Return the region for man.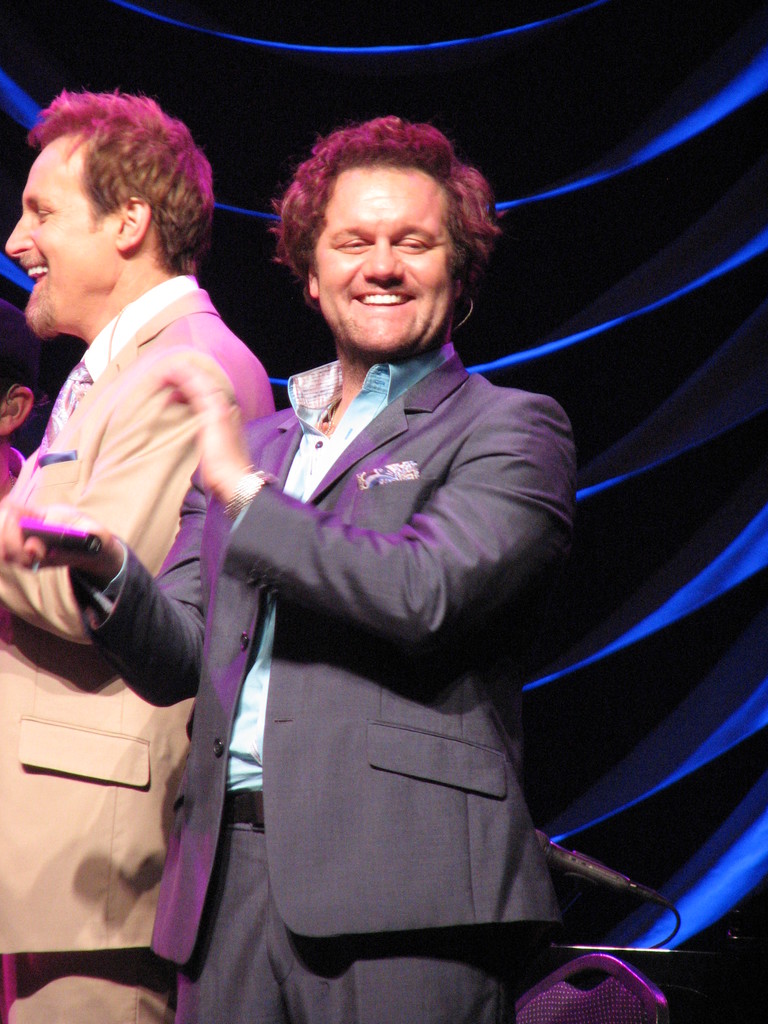
bbox=(0, 85, 278, 1023).
